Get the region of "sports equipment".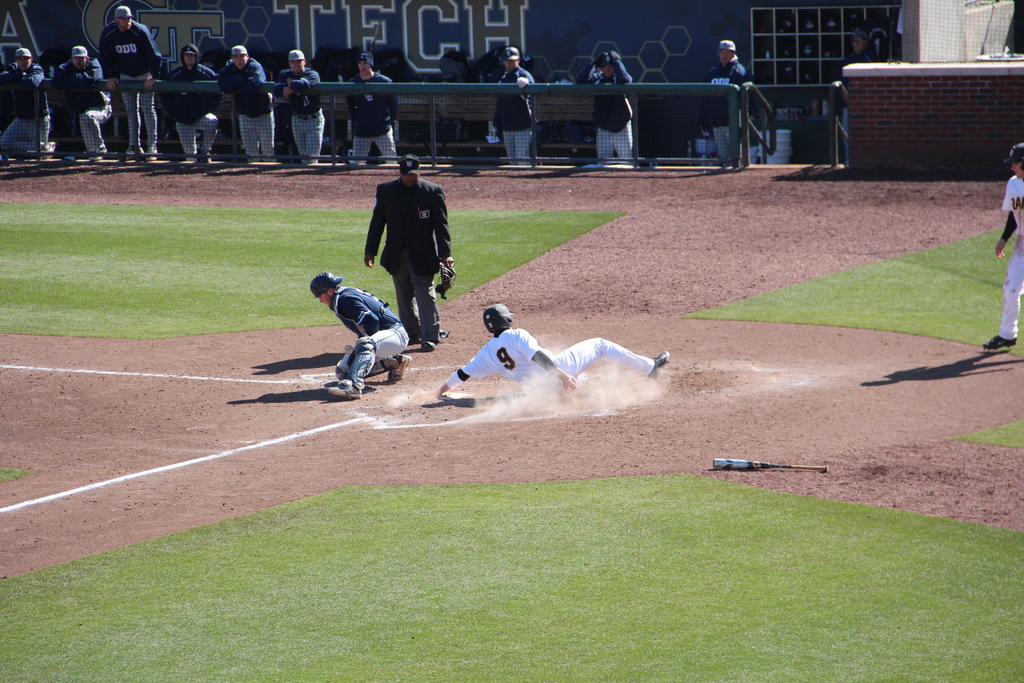
bbox=[483, 304, 515, 336].
